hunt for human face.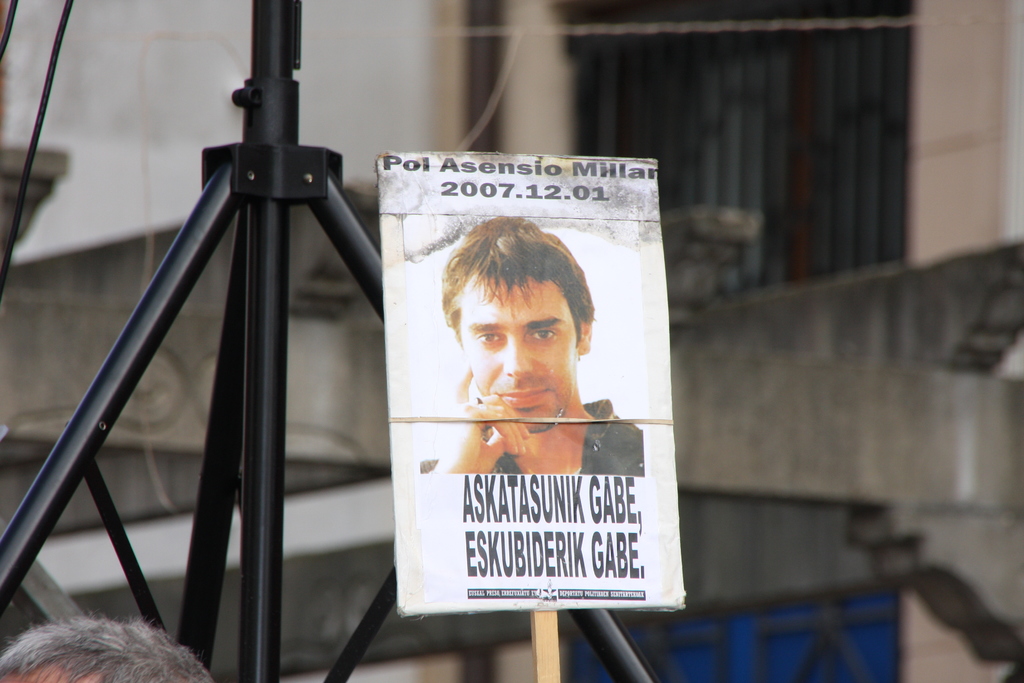
Hunted down at 456:267:579:437.
